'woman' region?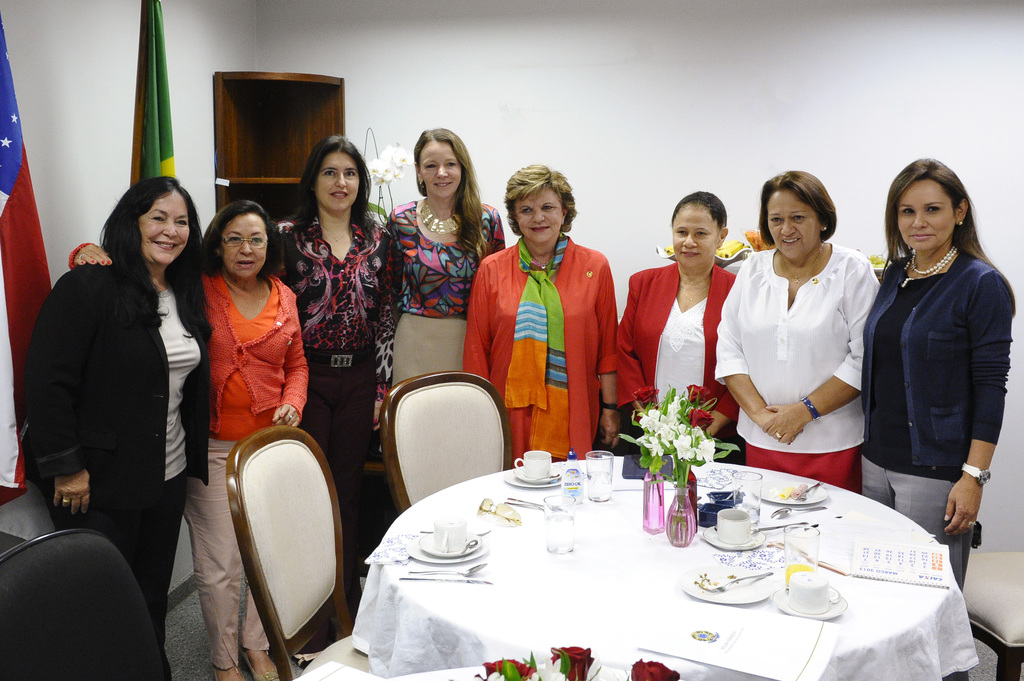
264, 134, 388, 592
